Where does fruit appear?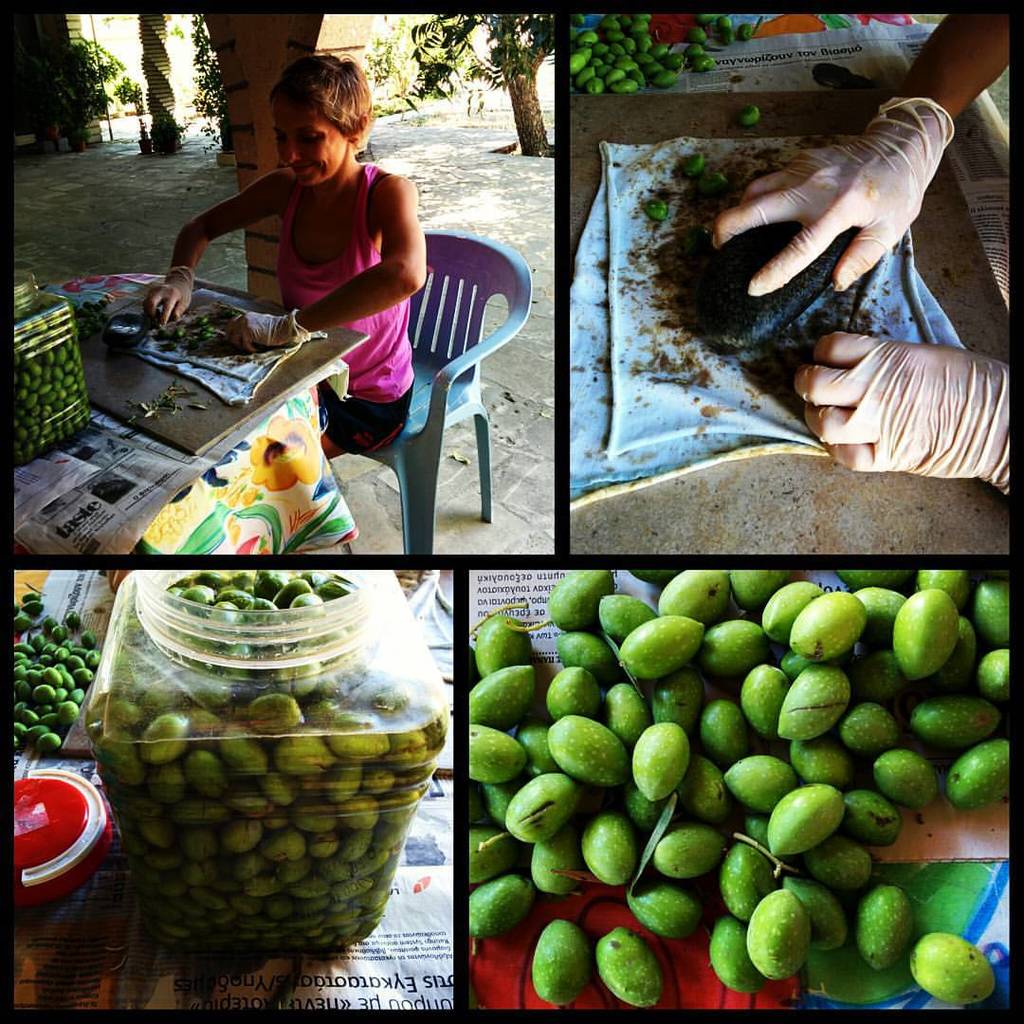
Appears at [73,600,439,987].
